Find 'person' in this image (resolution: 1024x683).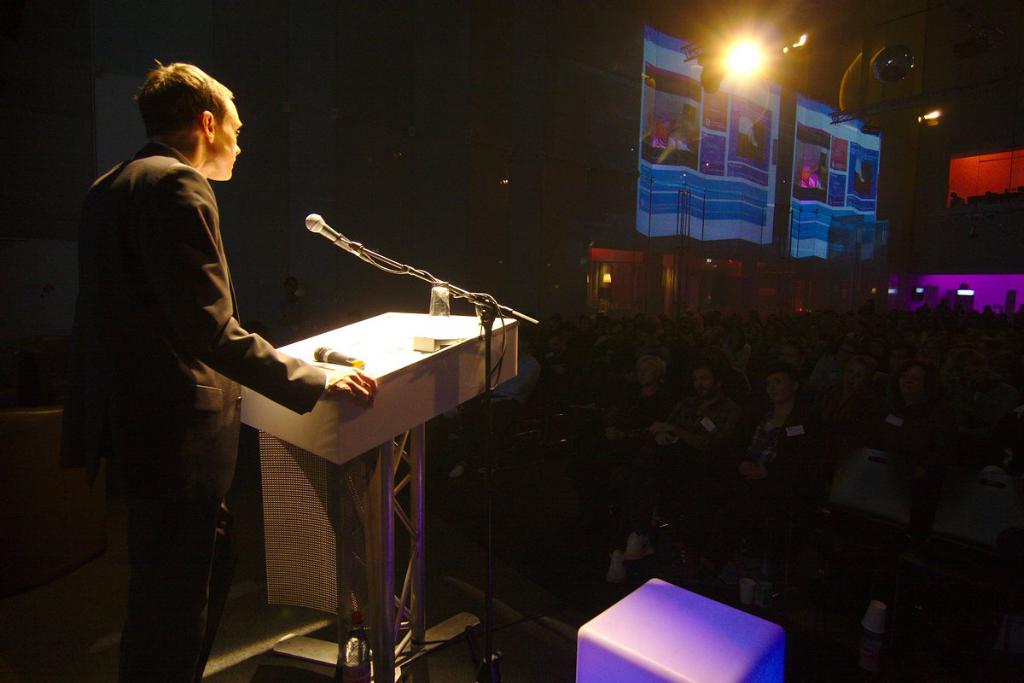
<bbox>68, 52, 384, 682</bbox>.
